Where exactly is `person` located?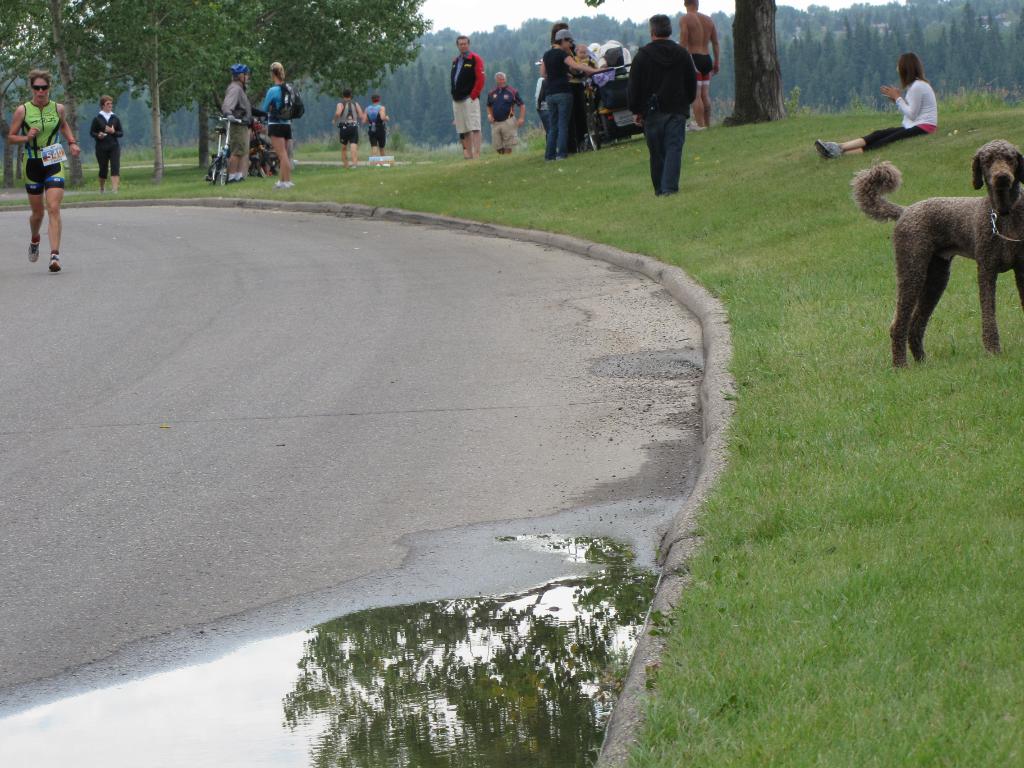
Its bounding box is pyautogui.locateOnScreen(483, 64, 524, 154).
